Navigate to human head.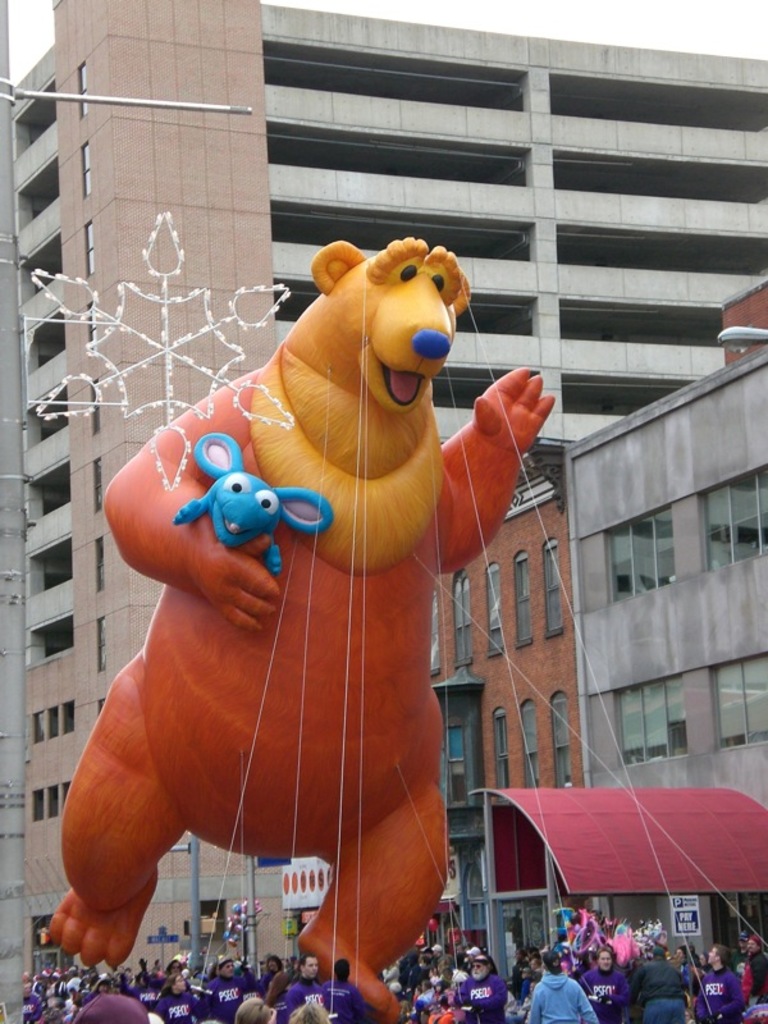
Navigation target: box=[220, 955, 234, 978].
